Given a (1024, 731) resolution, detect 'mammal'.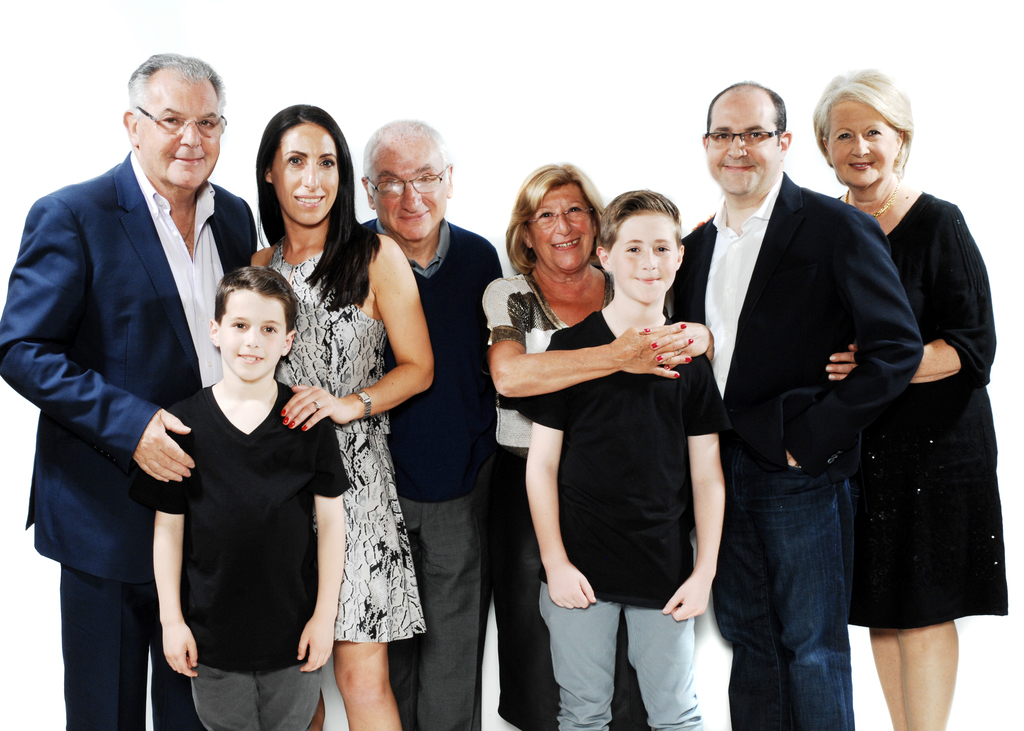
box(134, 247, 340, 709).
